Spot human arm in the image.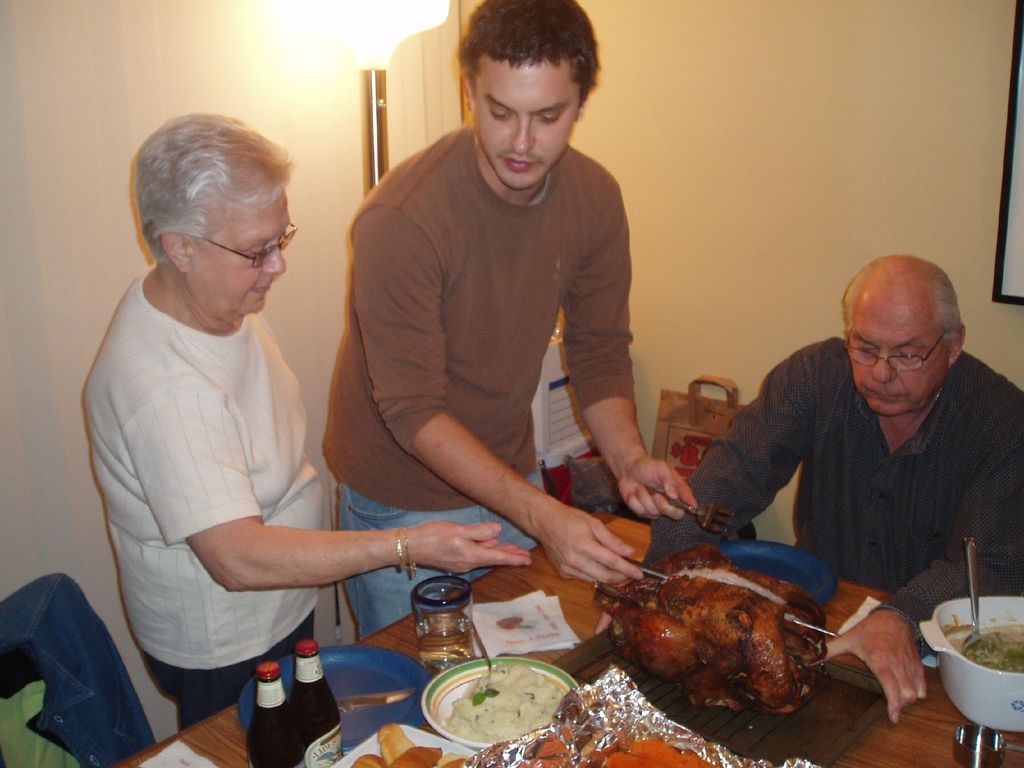
human arm found at bbox(126, 356, 401, 682).
